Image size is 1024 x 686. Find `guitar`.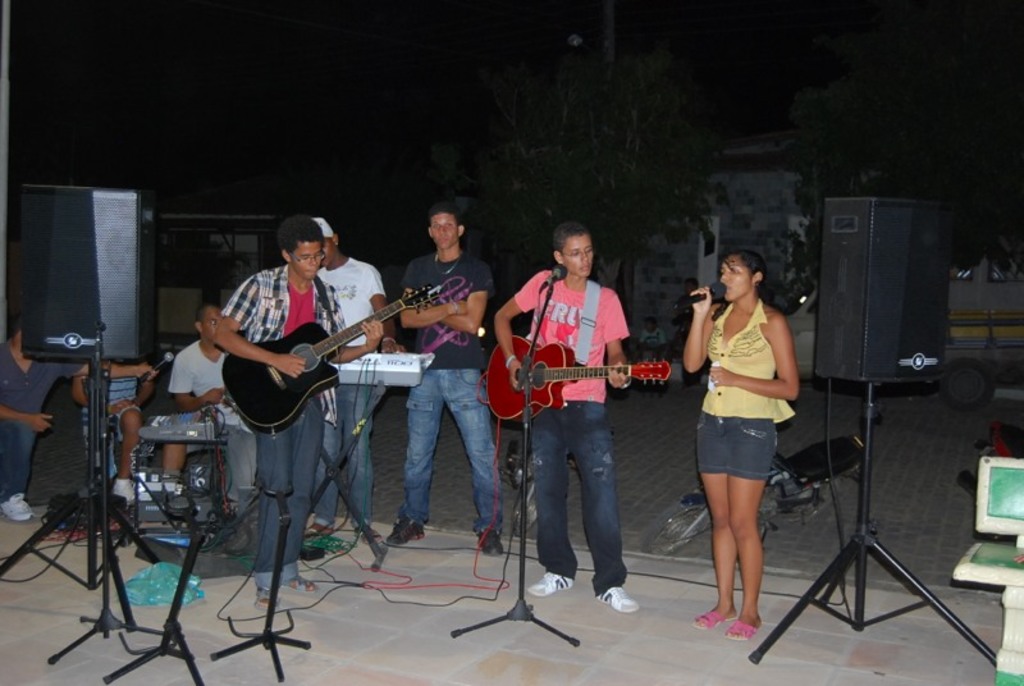
x1=195 y1=273 x2=461 y2=422.
